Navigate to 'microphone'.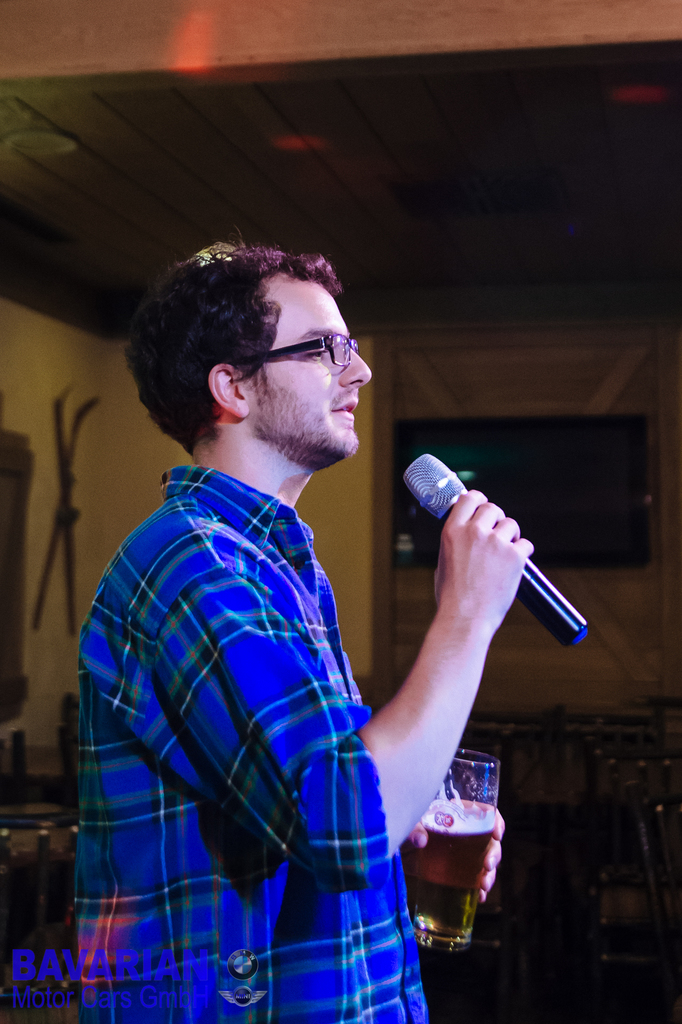
Navigation target: 401, 465, 594, 667.
